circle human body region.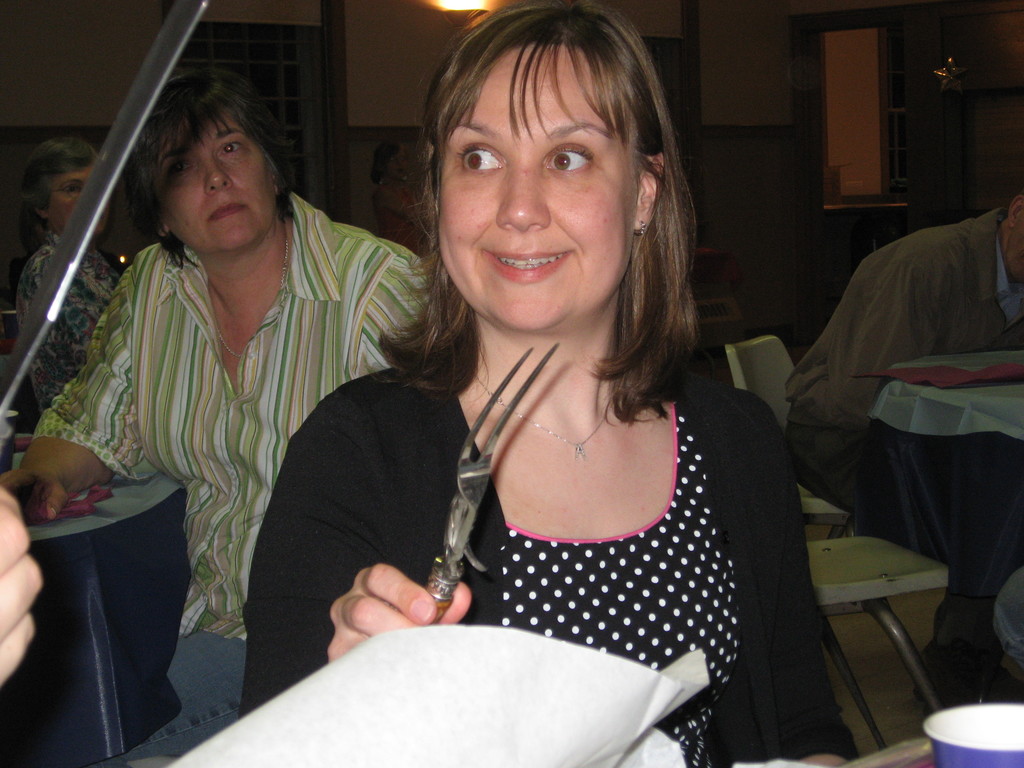
Region: bbox=[58, 92, 401, 676].
